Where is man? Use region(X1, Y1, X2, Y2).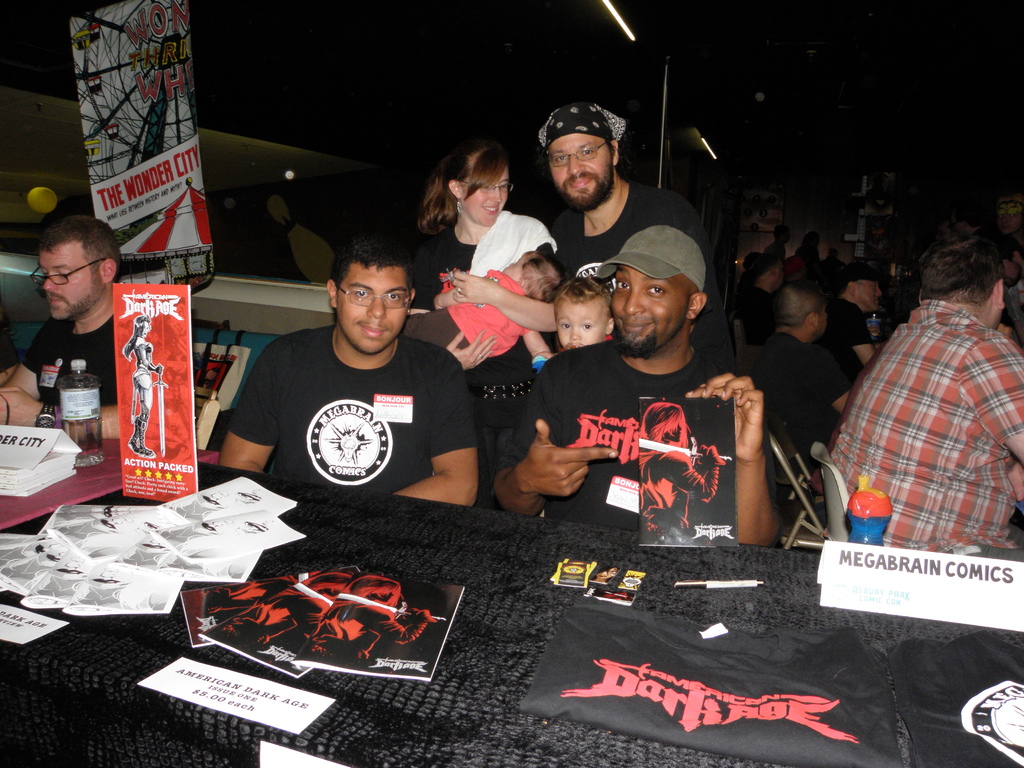
region(724, 253, 801, 328).
